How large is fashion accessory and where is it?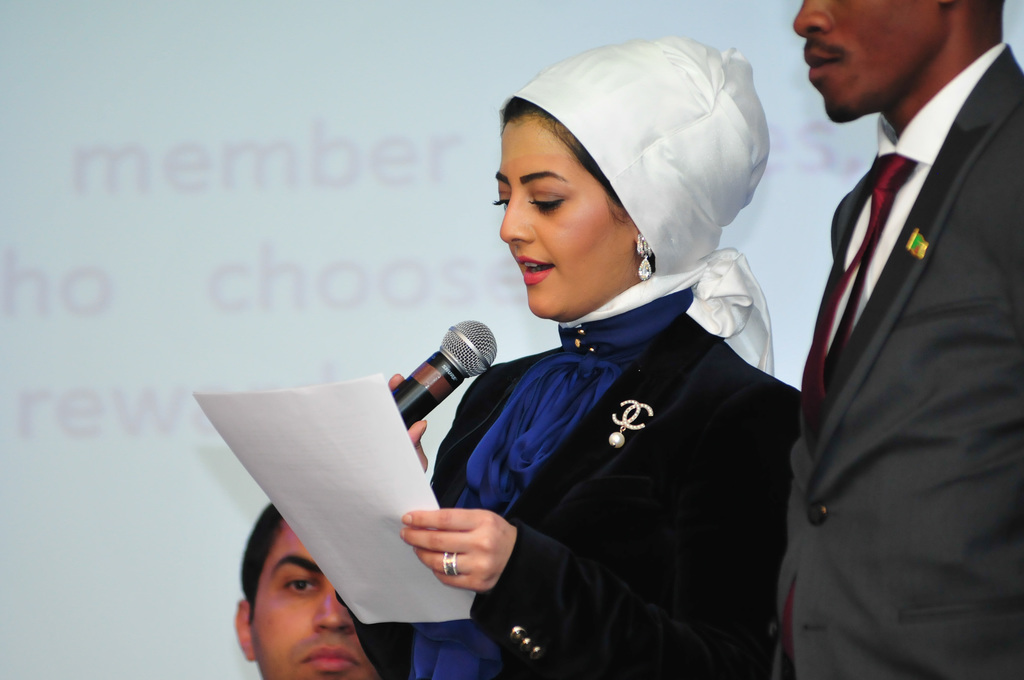
Bounding box: (x1=610, y1=396, x2=655, y2=448).
